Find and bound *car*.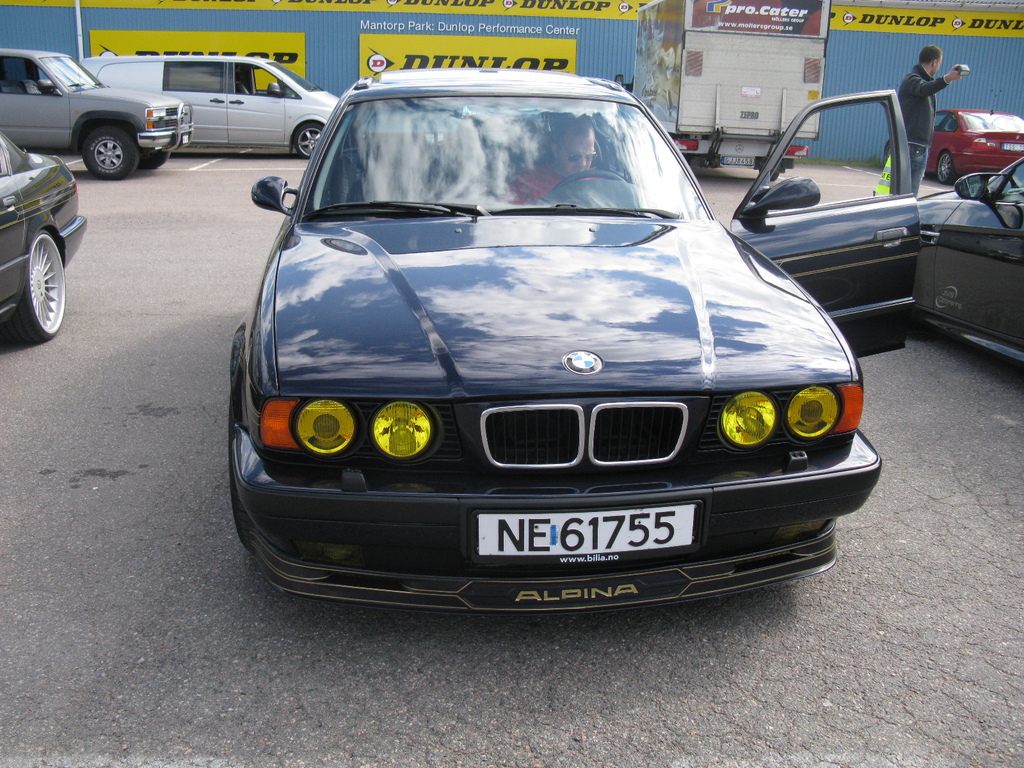
Bound: <bbox>0, 47, 194, 182</bbox>.
